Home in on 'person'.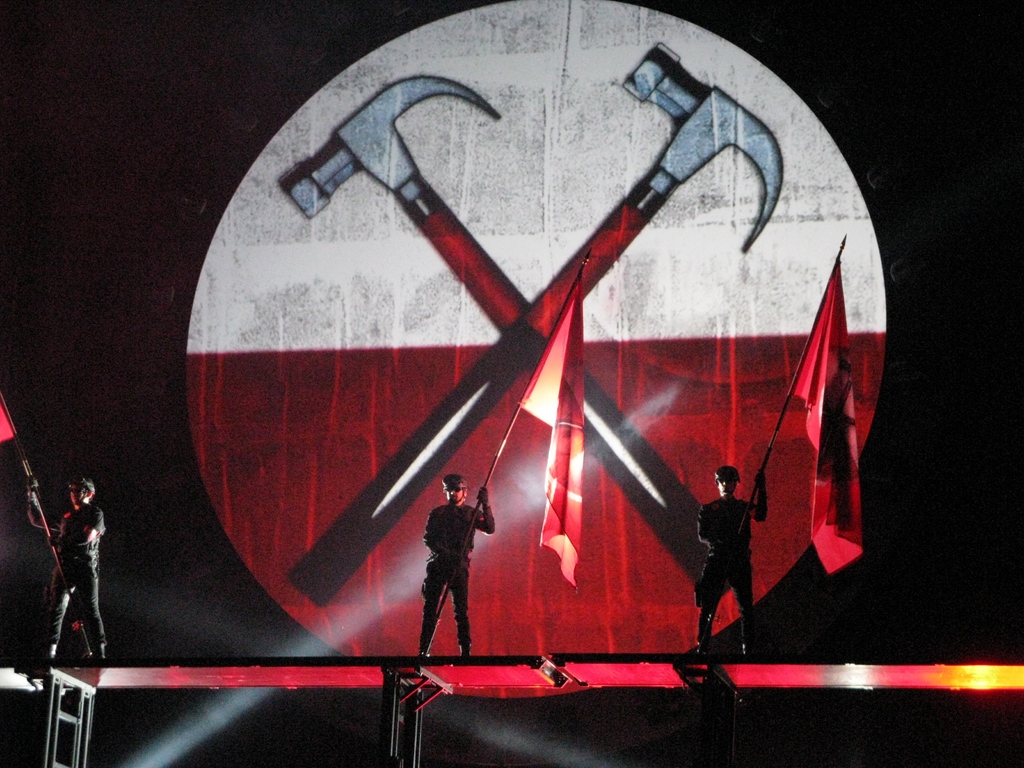
Homed in at (left=690, top=466, right=769, bottom=660).
